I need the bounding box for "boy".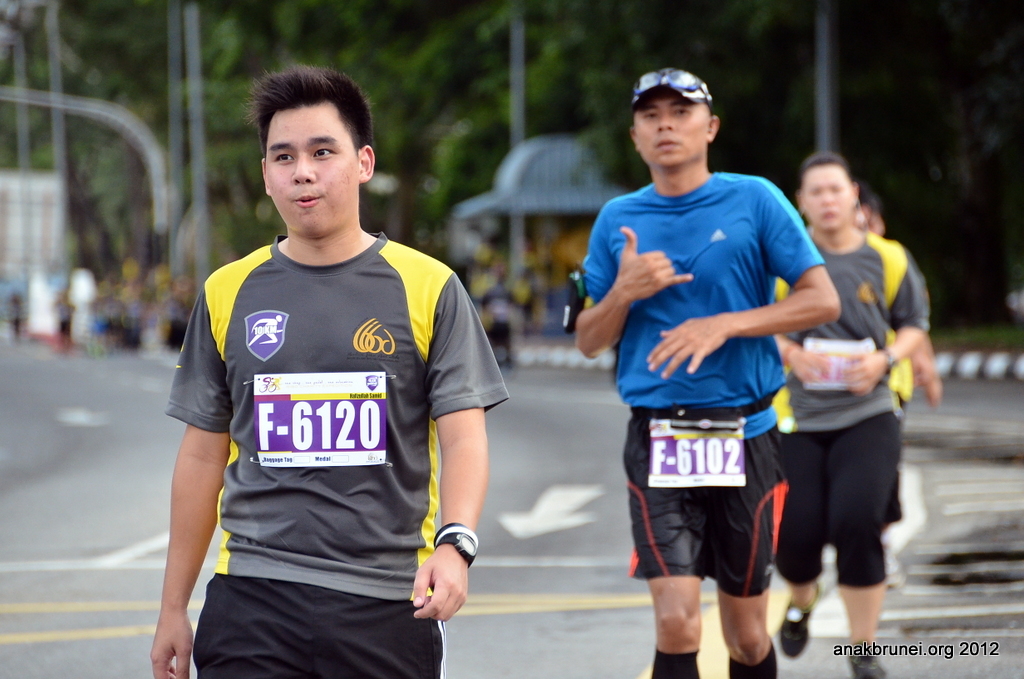
Here it is: <box>152,65,509,678</box>.
